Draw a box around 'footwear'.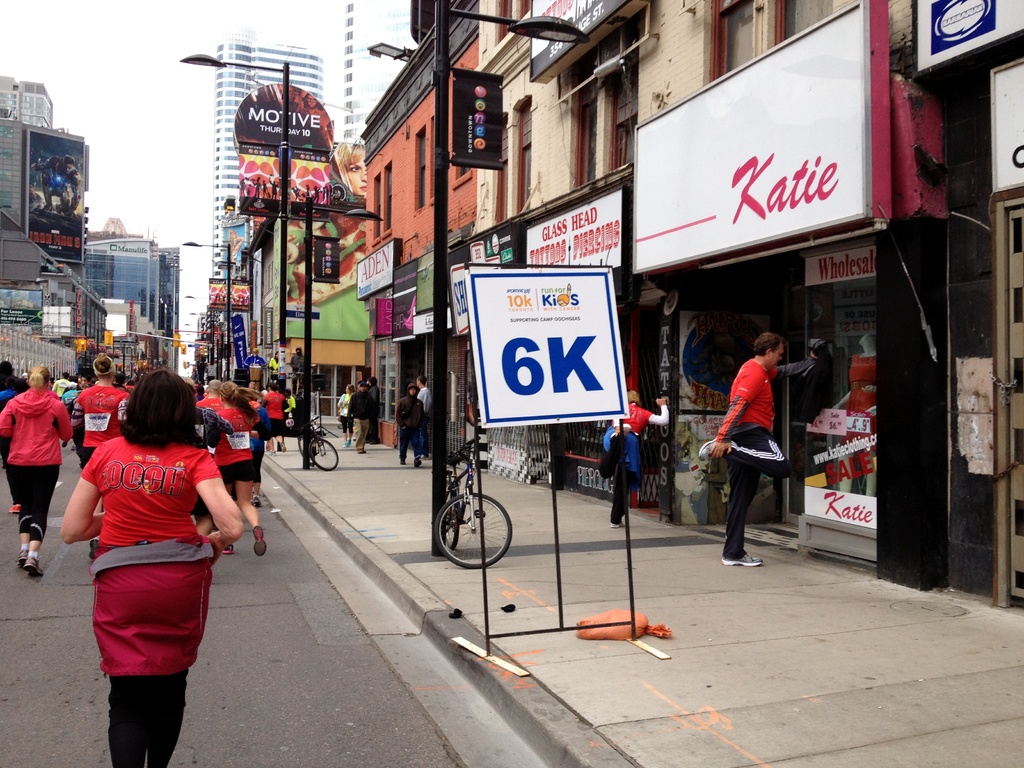
{"left": 8, "top": 504, "right": 20, "bottom": 512}.
